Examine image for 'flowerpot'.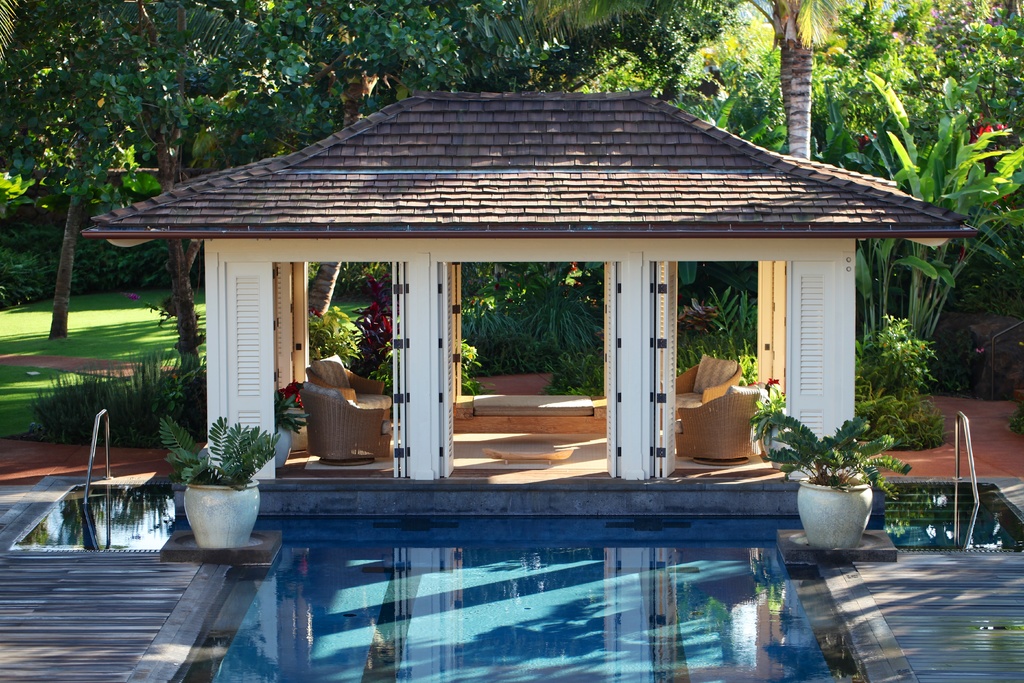
Examination result: [left=802, top=474, right=868, bottom=545].
